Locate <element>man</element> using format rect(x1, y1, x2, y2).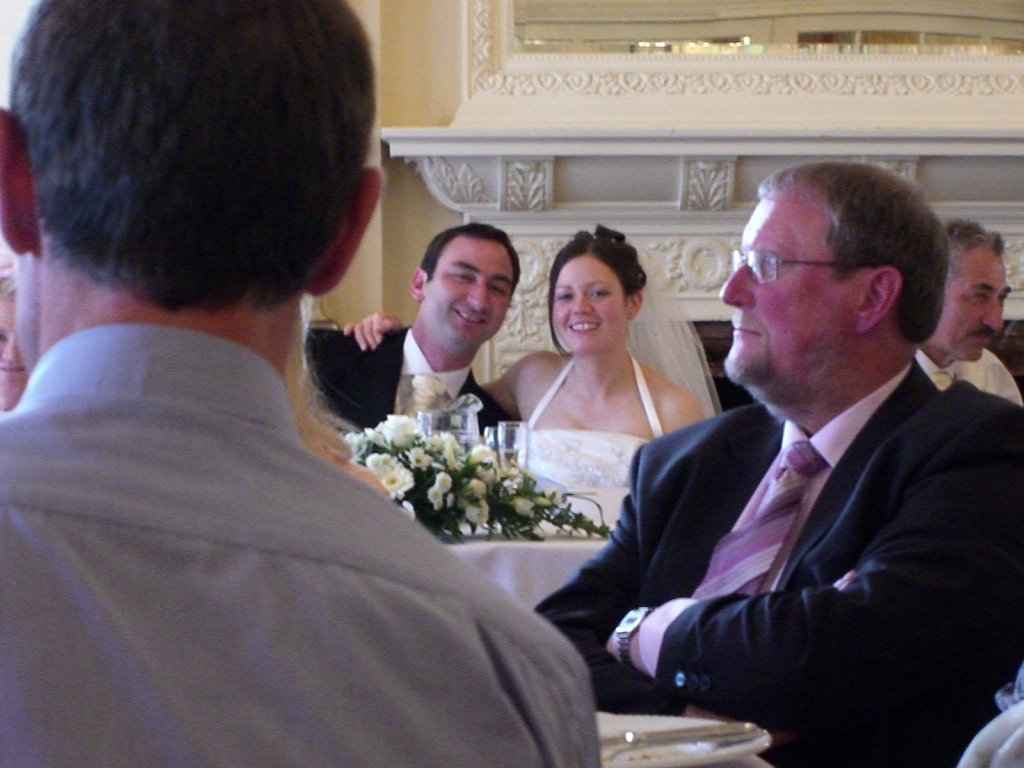
rect(0, 0, 602, 767).
